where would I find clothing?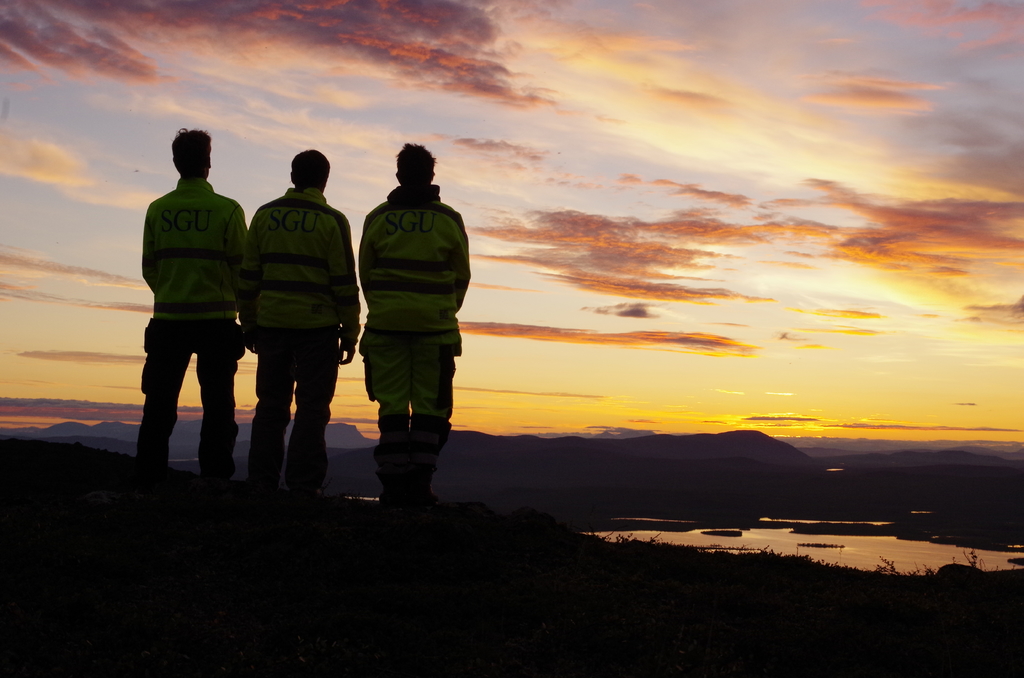
At [x1=341, y1=149, x2=465, y2=470].
